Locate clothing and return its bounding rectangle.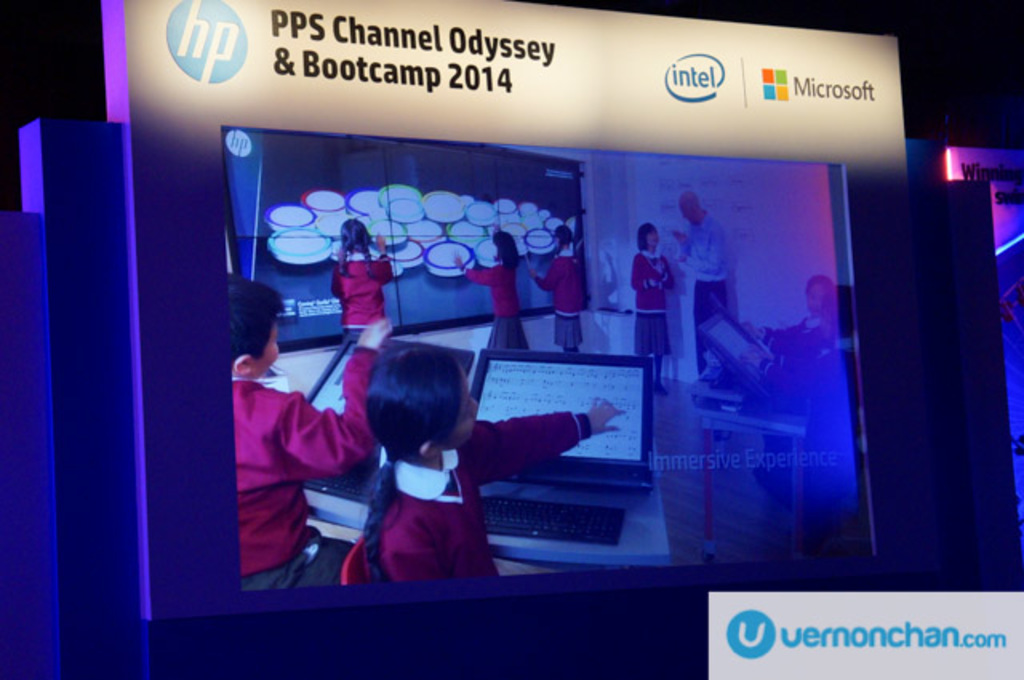
(467, 258, 536, 355).
